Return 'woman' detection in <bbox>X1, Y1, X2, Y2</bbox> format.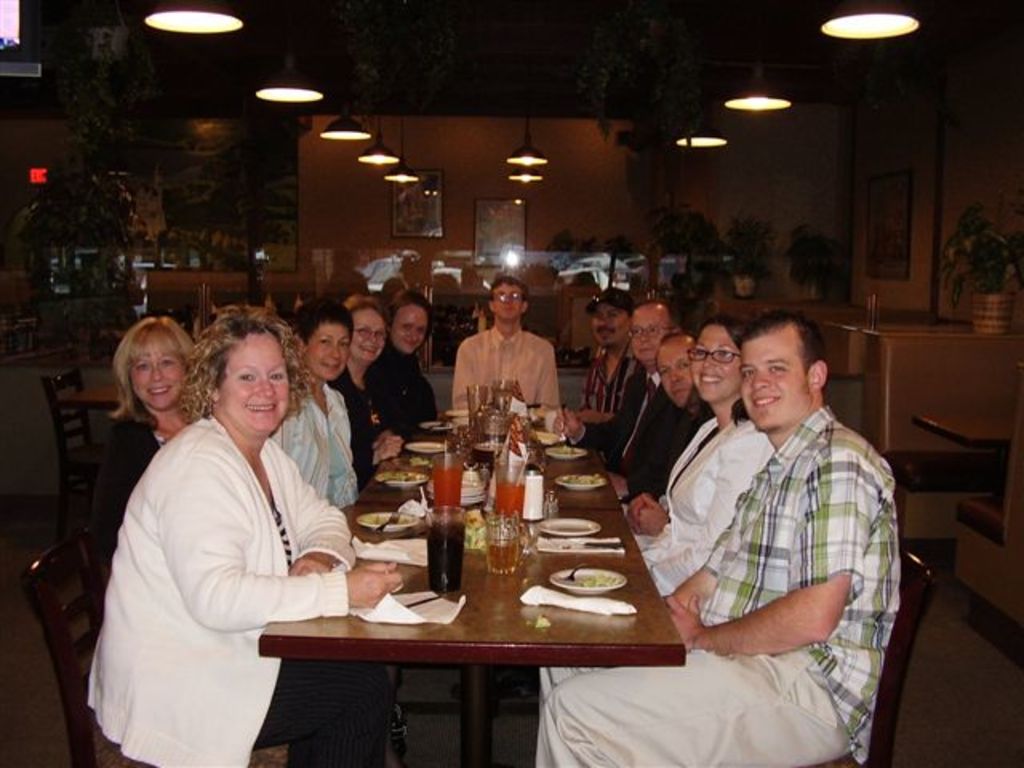
<bbox>285, 291, 370, 522</bbox>.
